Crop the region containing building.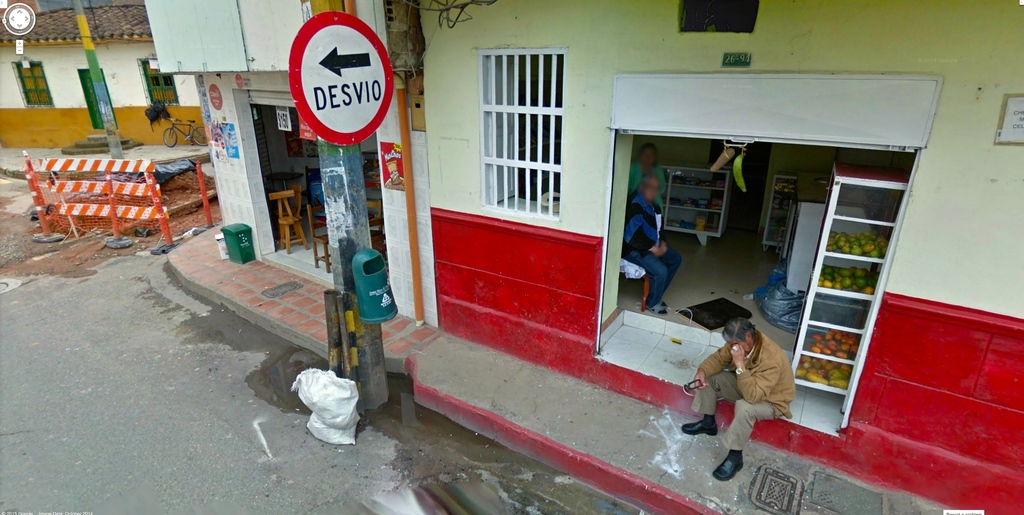
Crop region: {"x1": 157, "y1": 0, "x2": 1023, "y2": 505}.
